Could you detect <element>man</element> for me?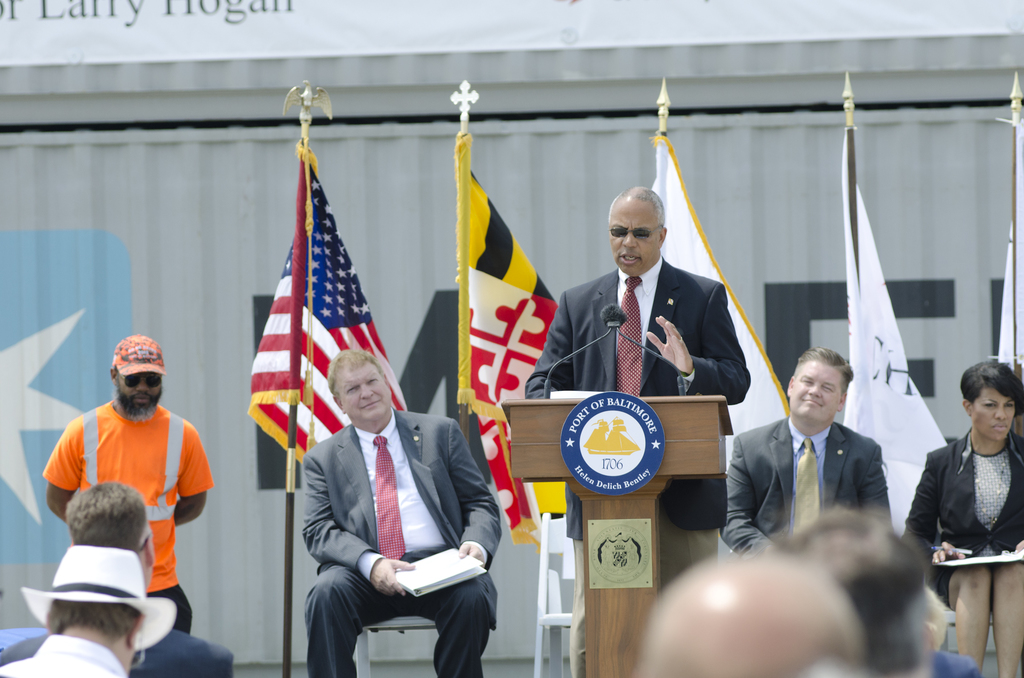
Detection result: BBox(766, 508, 930, 676).
